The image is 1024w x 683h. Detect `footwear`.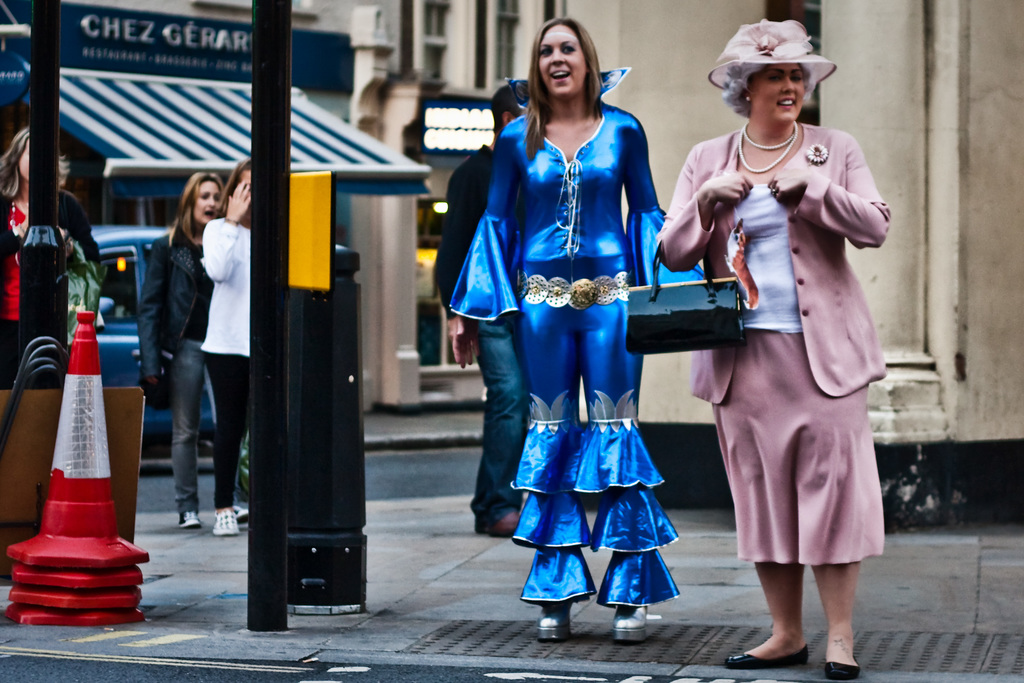
Detection: BBox(175, 506, 201, 528).
